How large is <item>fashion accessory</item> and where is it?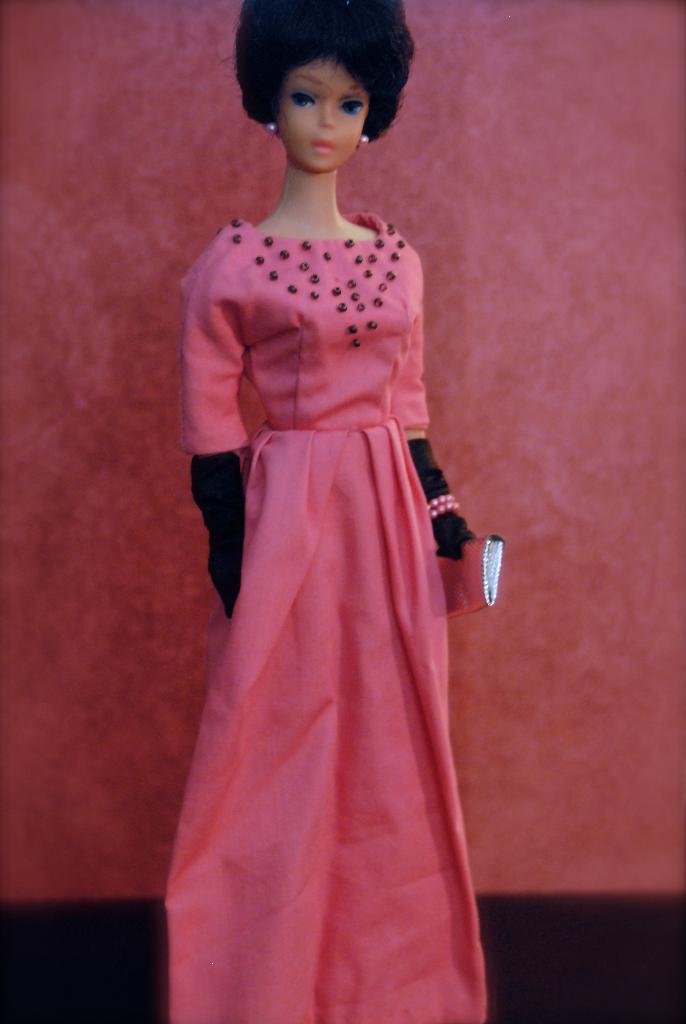
Bounding box: [x1=405, y1=437, x2=475, y2=561].
